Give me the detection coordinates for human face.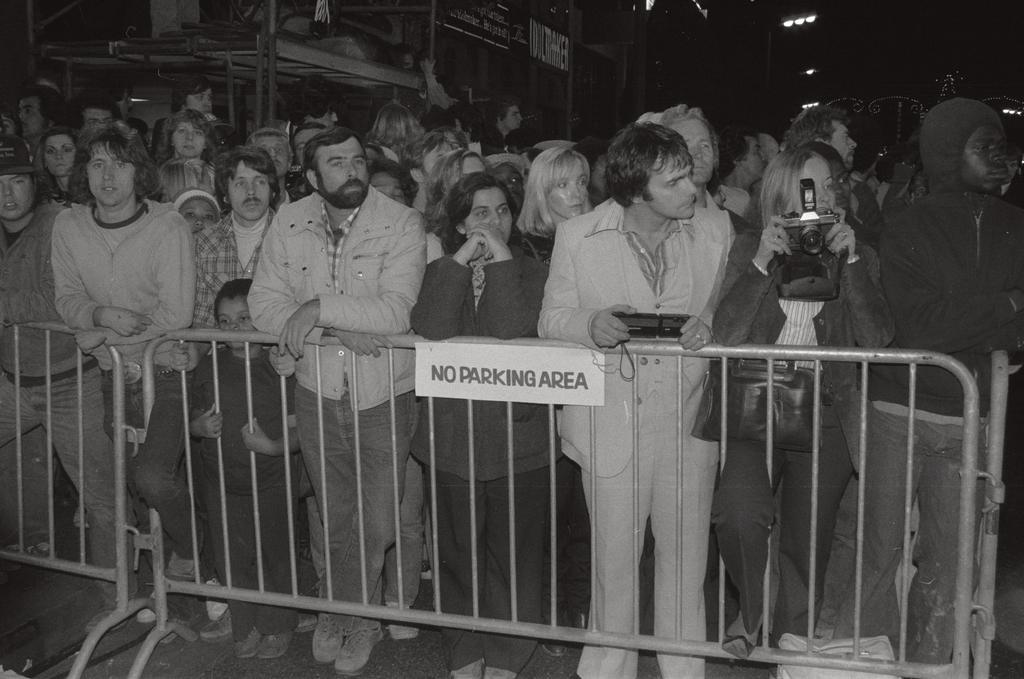
bbox=(85, 142, 138, 208).
